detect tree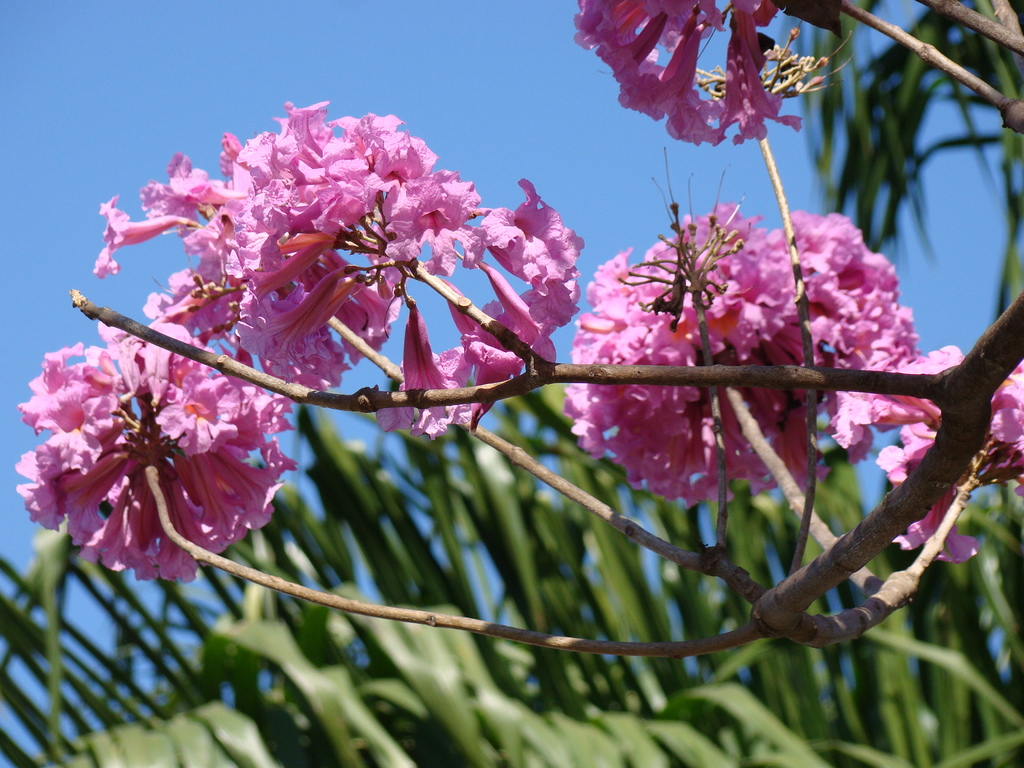
bbox=[12, 0, 1023, 657]
